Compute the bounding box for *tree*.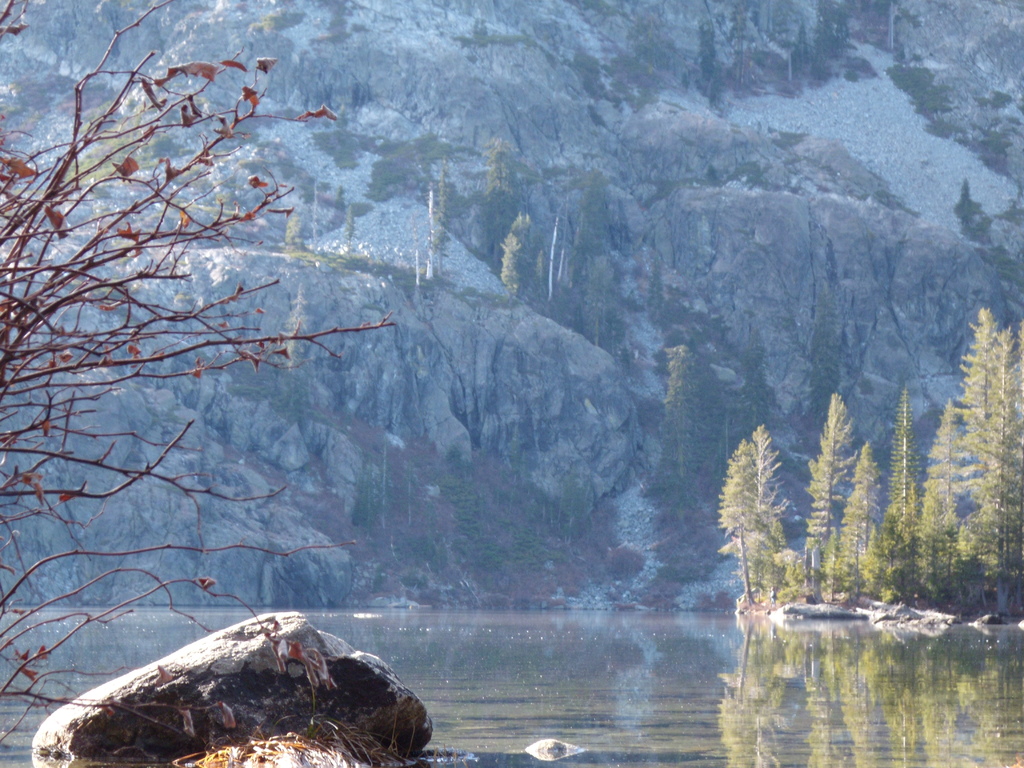
x1=809 y1=307 x2=847 y2=420.
